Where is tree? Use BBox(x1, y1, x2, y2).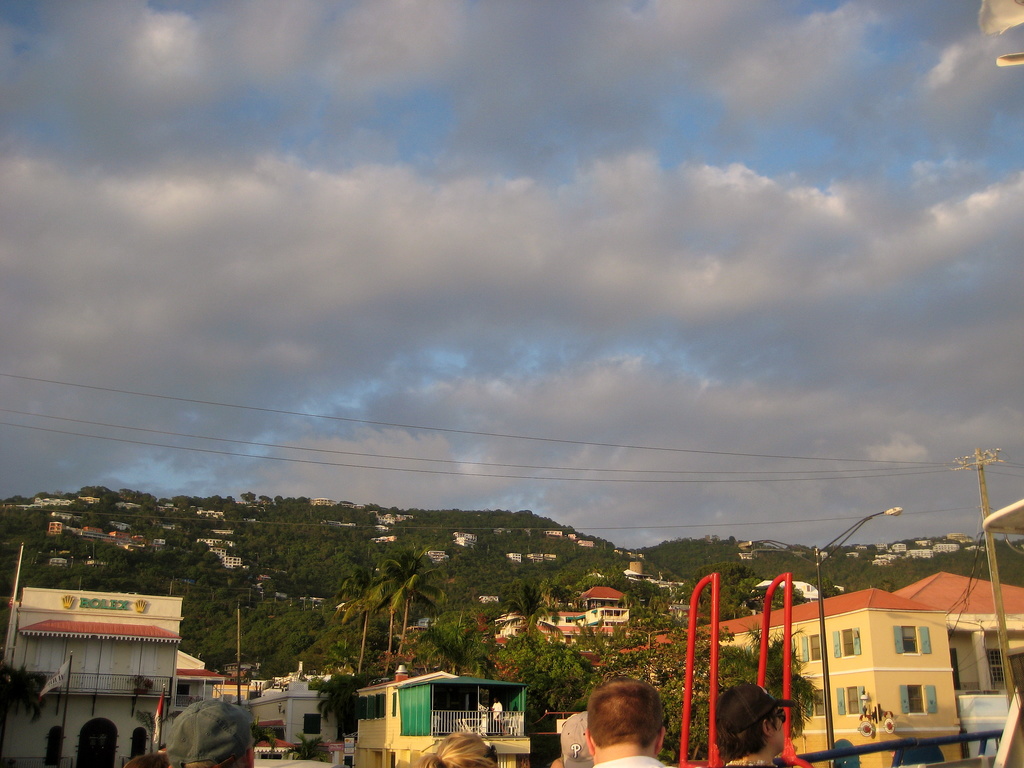
BBox(696, 556, 774, 620).
